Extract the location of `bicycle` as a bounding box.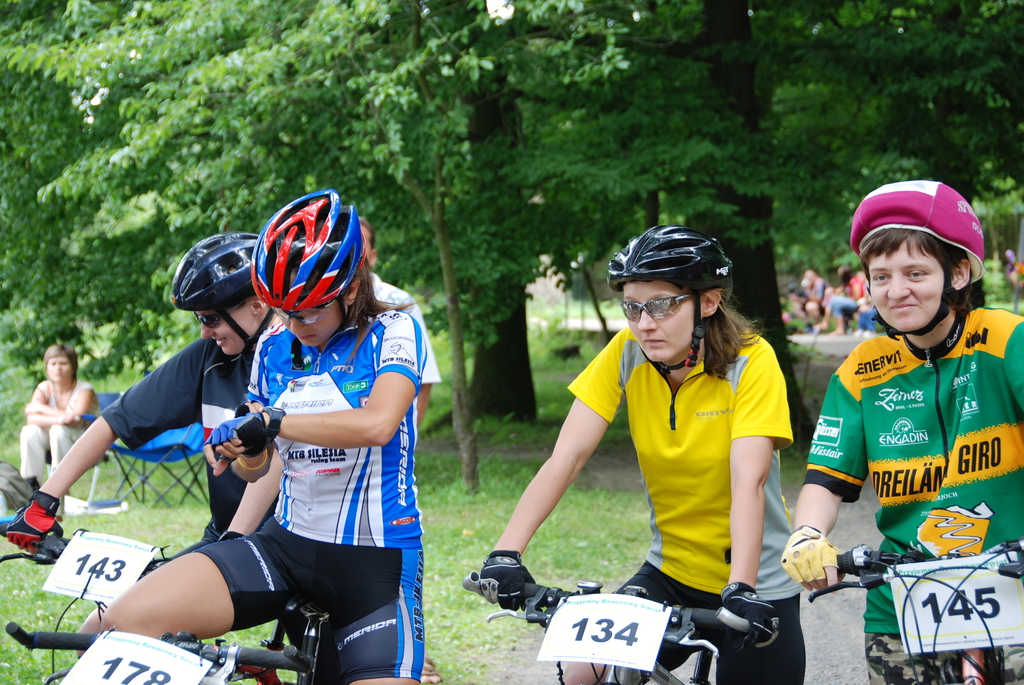
{"left": 6, "top": 608, "right": 328, "bottom": 684}.
